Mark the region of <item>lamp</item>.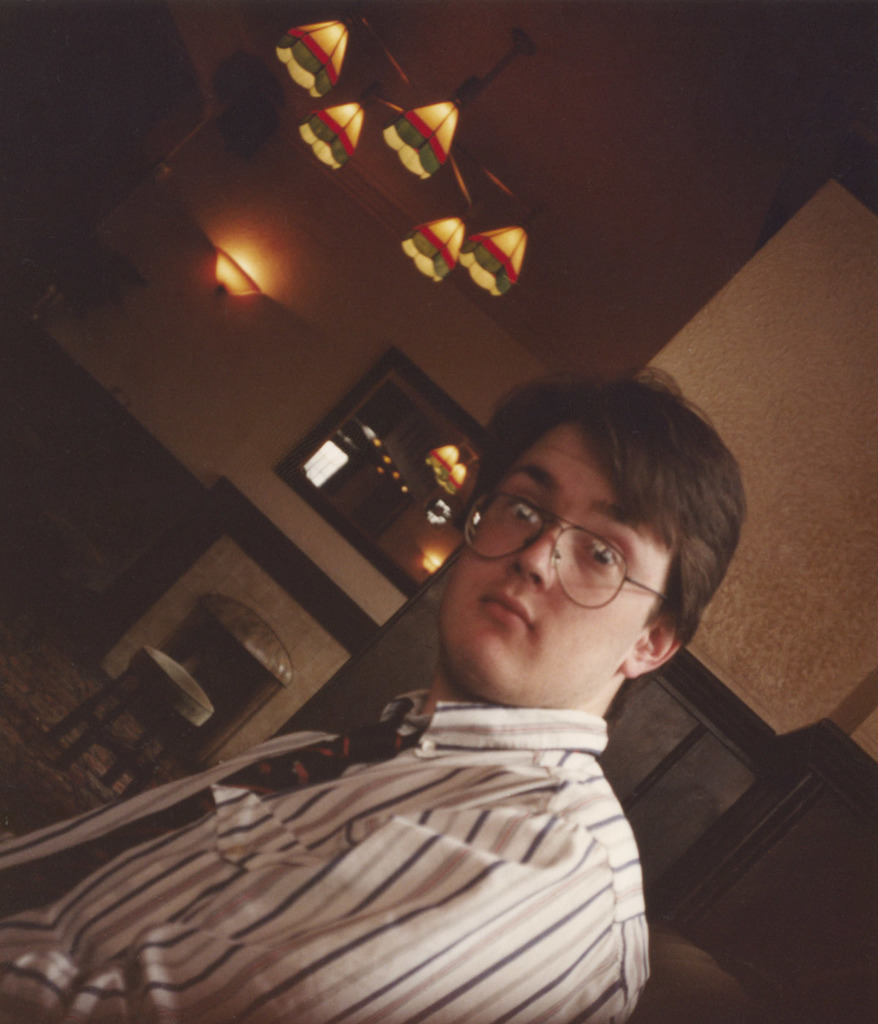
Region: pyautogui.locateOnScreen(399, 155, 479, 283).
